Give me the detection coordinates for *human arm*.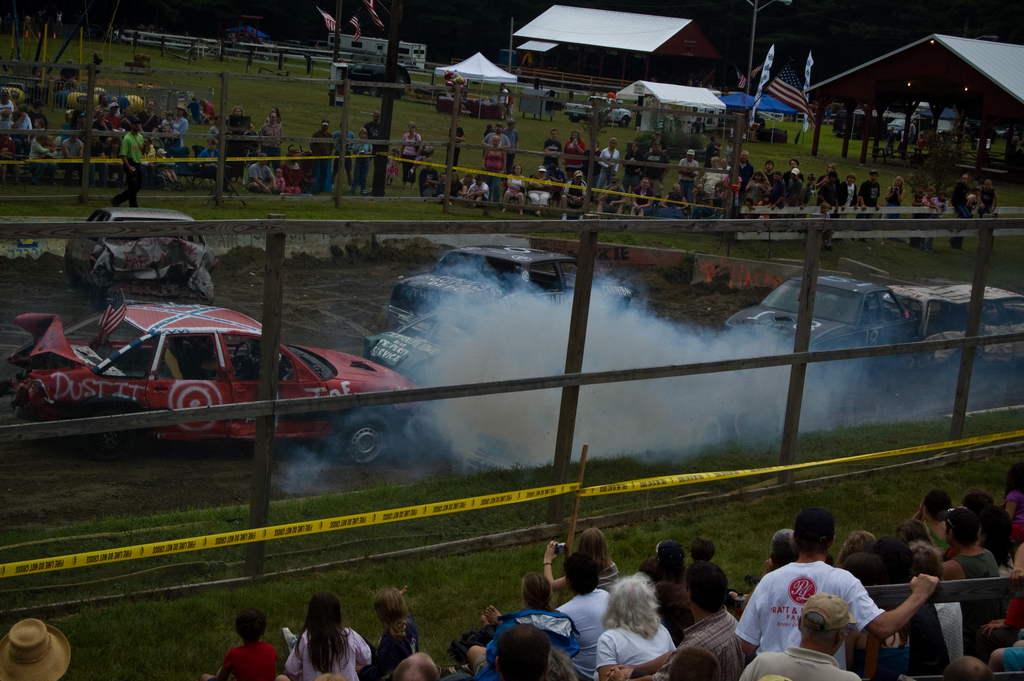
610,188,626,205.
